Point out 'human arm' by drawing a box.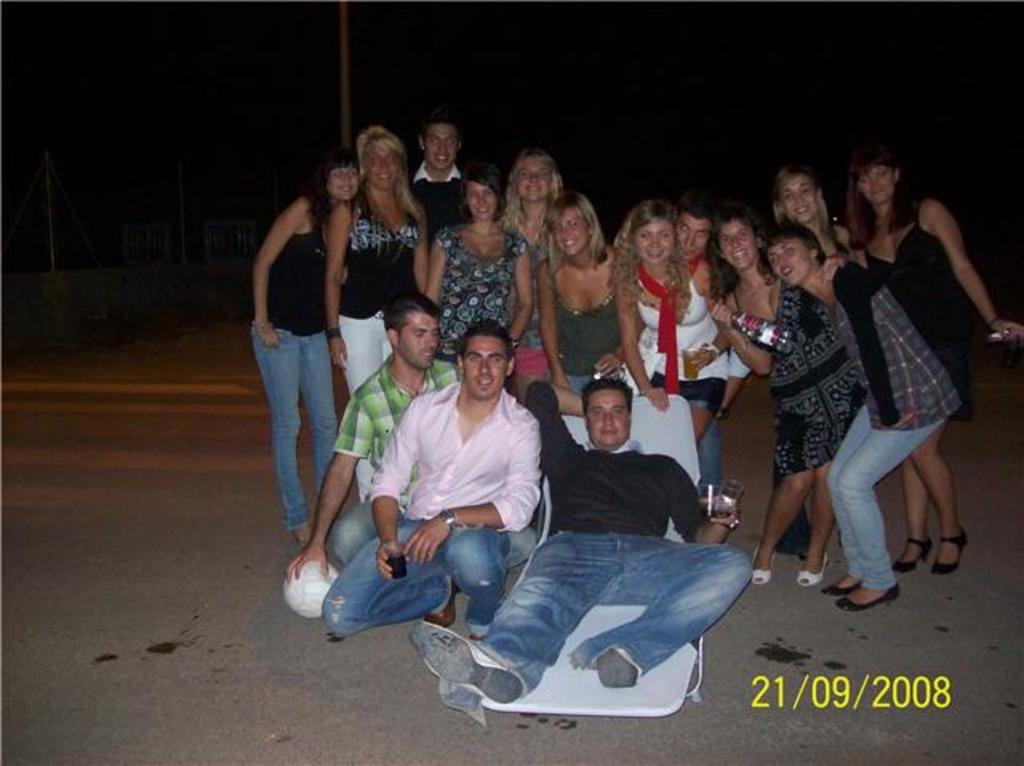
bbox=(861, 259, 920, 445).
